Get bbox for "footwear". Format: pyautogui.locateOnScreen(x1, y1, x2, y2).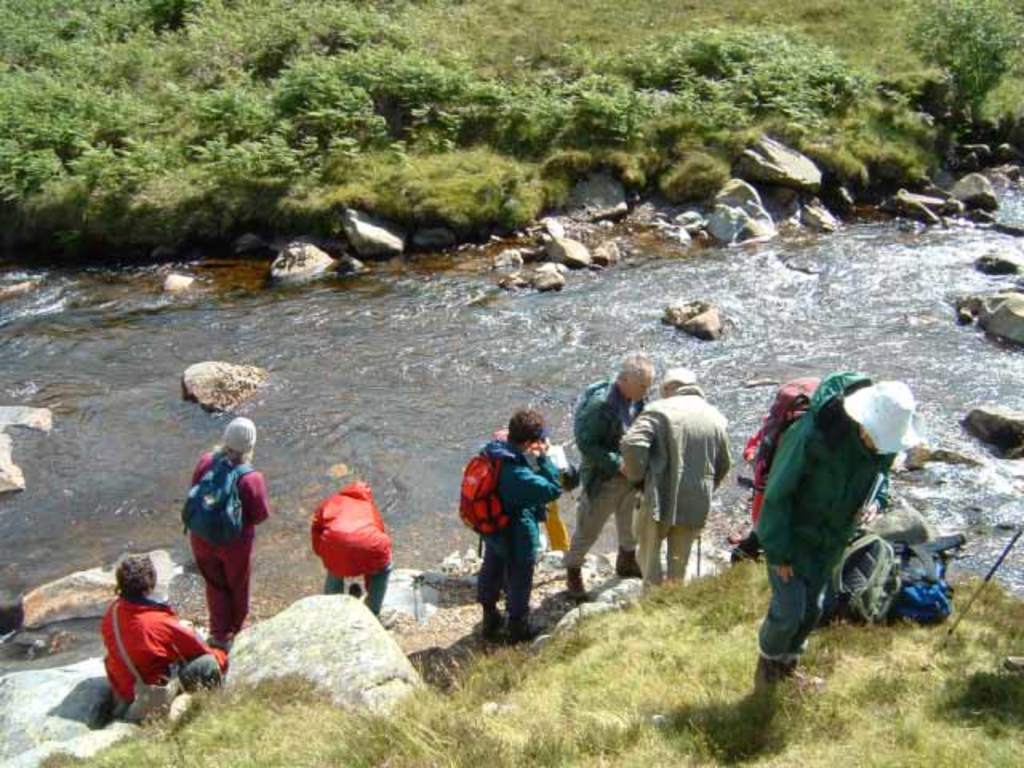
pyautogui.locateOnScreen(502, 600, 541, 645).
